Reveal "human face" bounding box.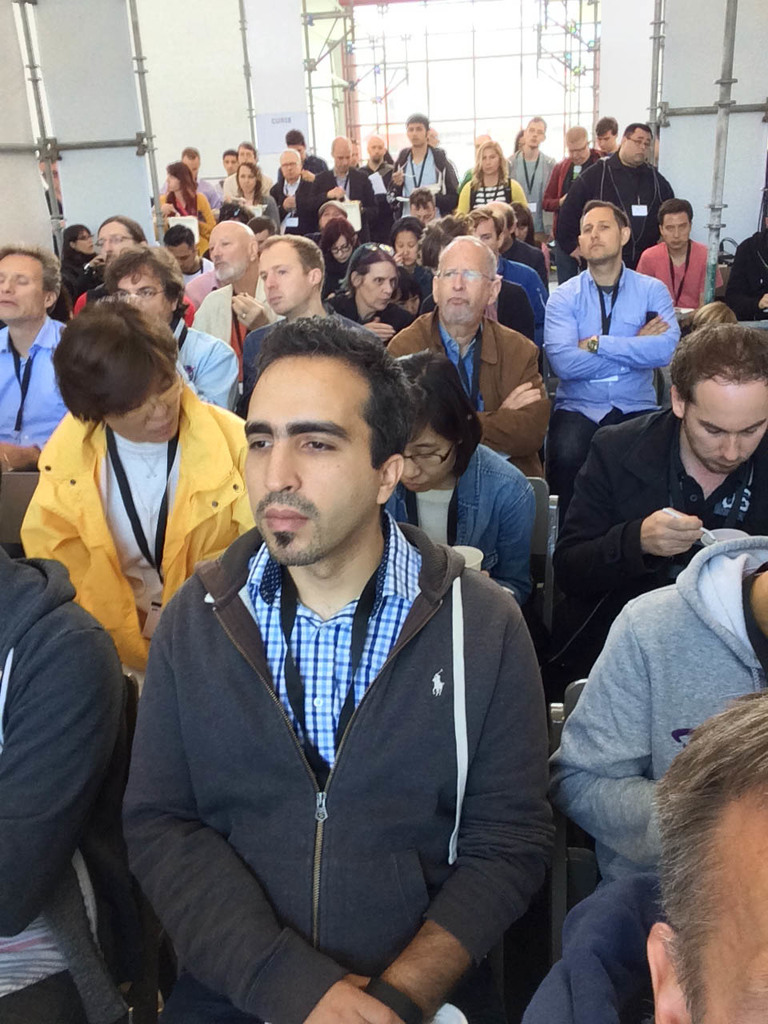
Revealed: {"left": 282, "top": 151, "right": 304, "bottom": 185}.
